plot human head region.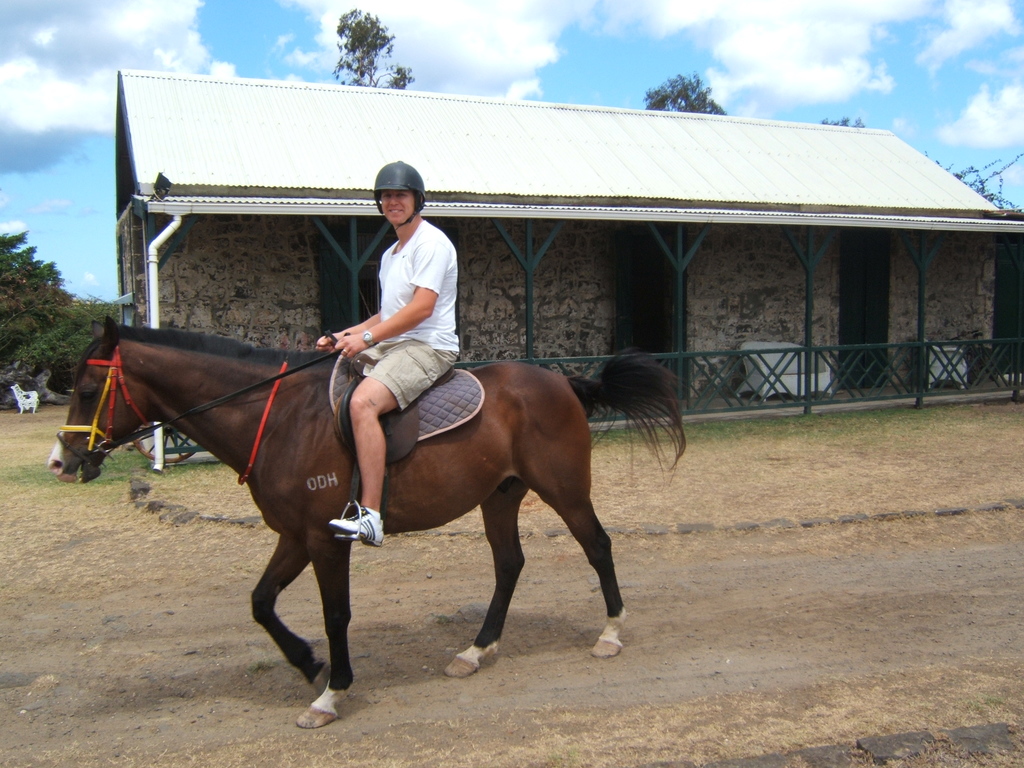
Plotted at (x1=365, y1=157, x2=425, y2=240).
